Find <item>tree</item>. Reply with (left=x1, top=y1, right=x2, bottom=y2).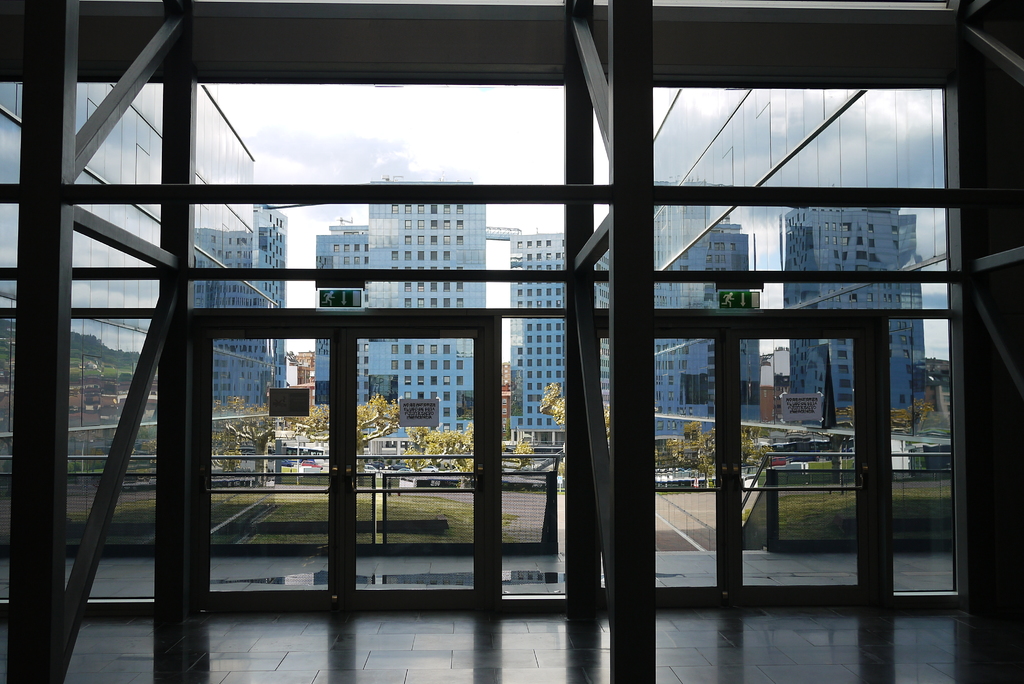
(left=513, top=434, right=535, bottom=473).
